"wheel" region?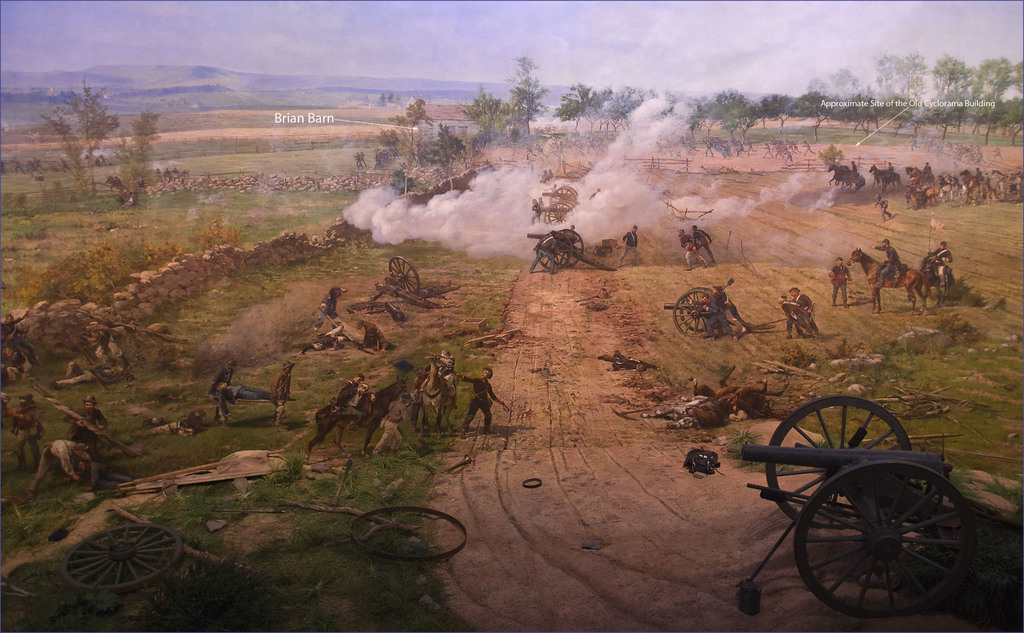
796:460:974:619
